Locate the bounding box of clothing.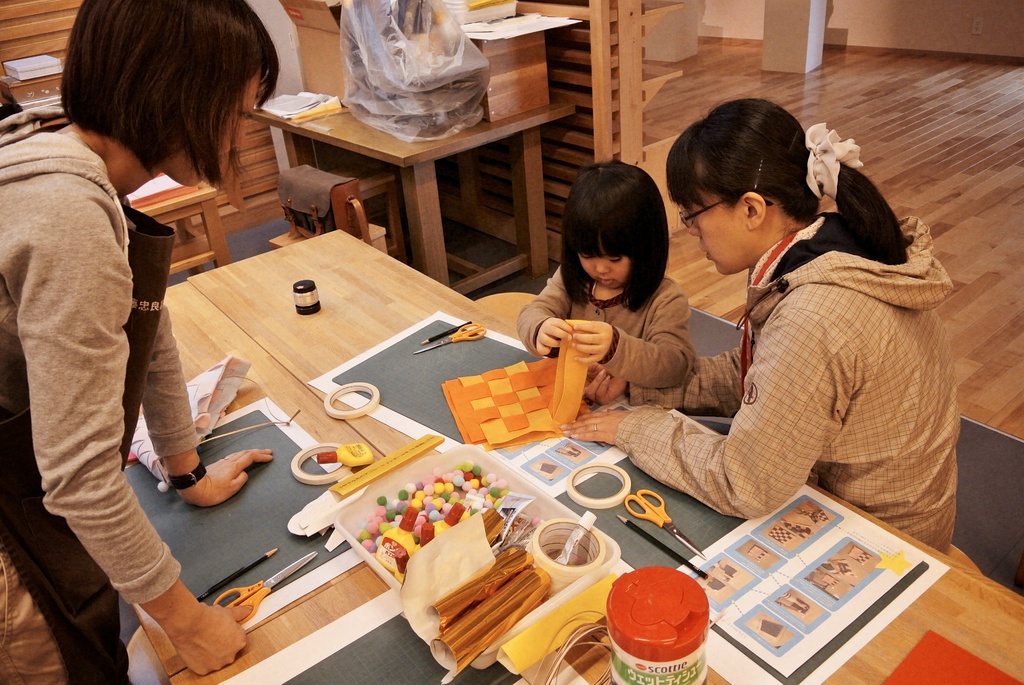
Bounding box: (x1=0, y1=107, x2=191, y2=684).
